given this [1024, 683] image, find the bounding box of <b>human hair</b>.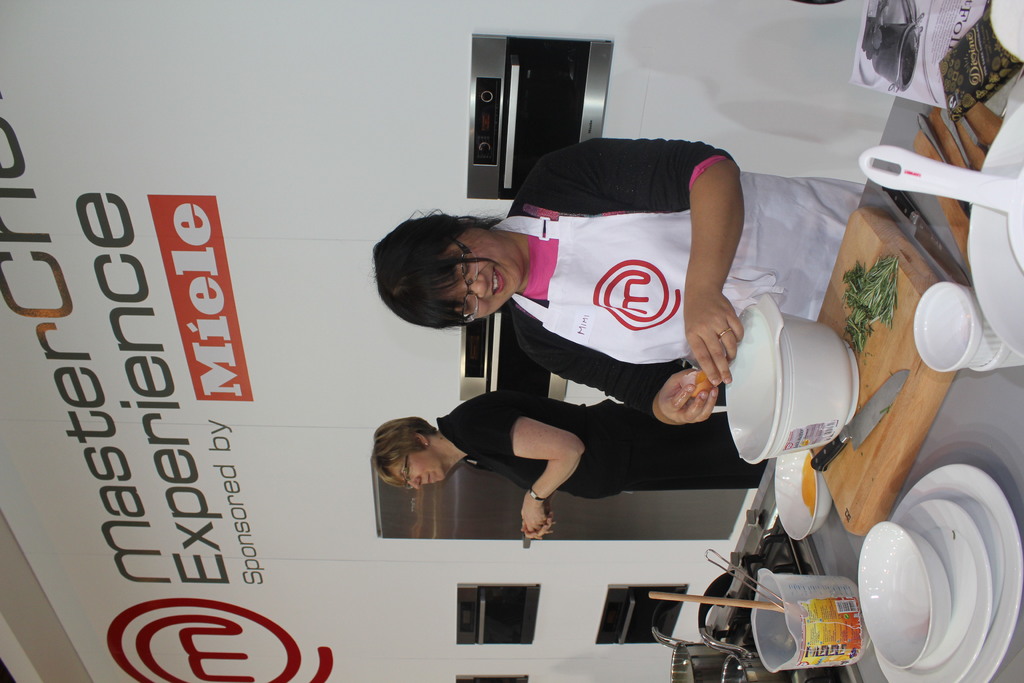
[left=367, top=415, right=439, bottom=488].
